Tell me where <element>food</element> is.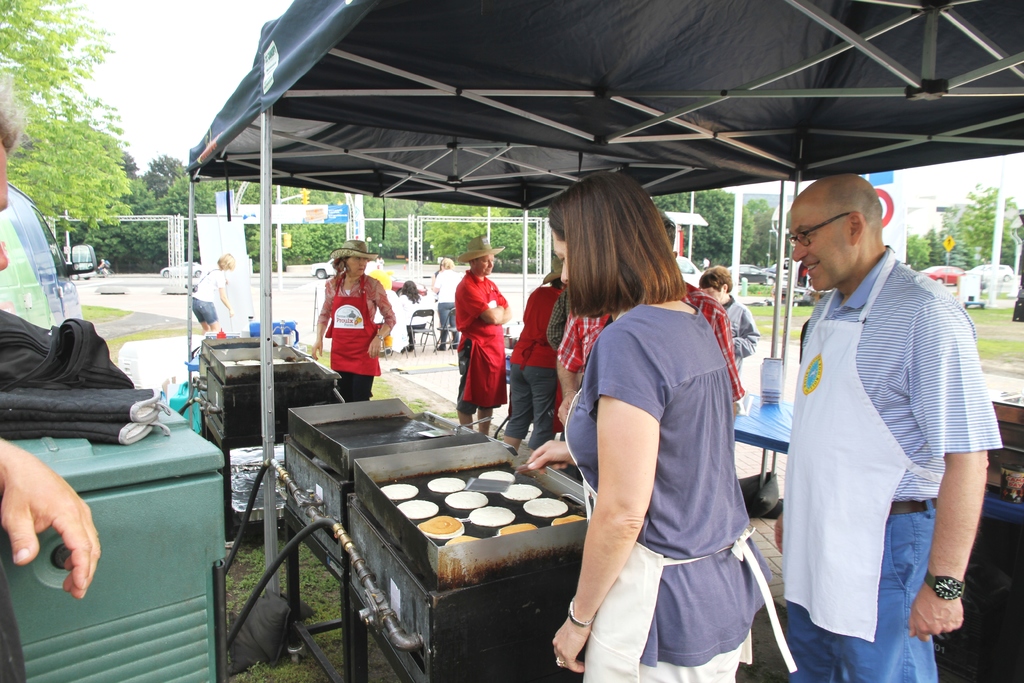
<element>food</element> is at BBox(447, 491, 487, 506).
